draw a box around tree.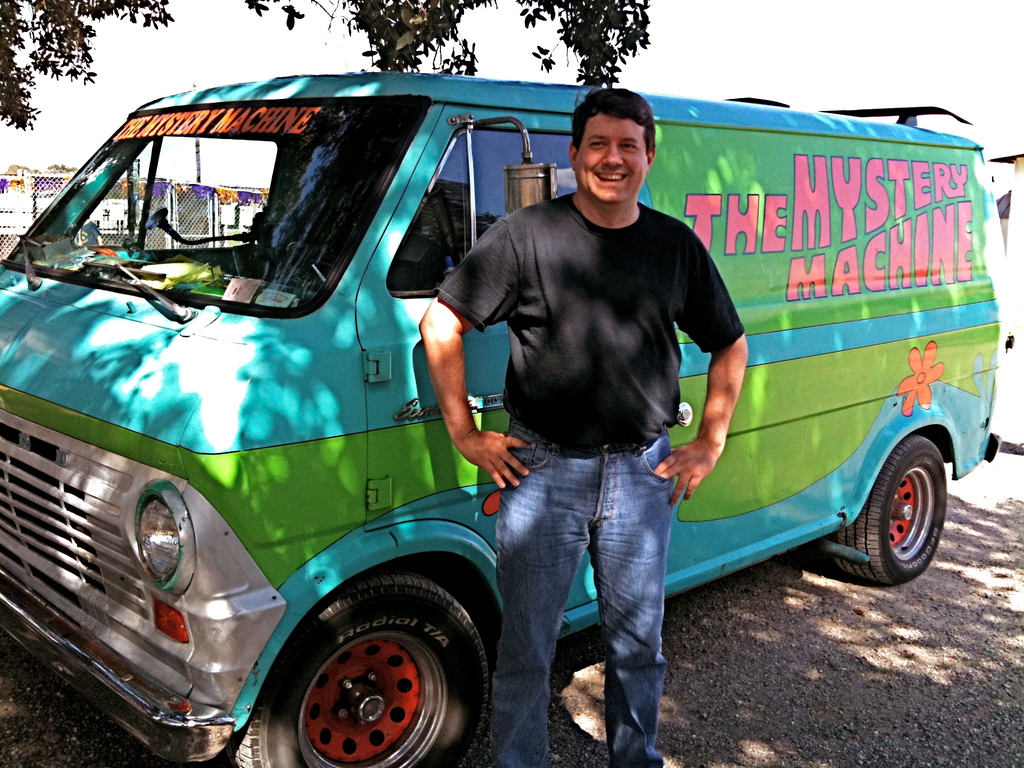
bbox=(0, 0, 660, 136).
